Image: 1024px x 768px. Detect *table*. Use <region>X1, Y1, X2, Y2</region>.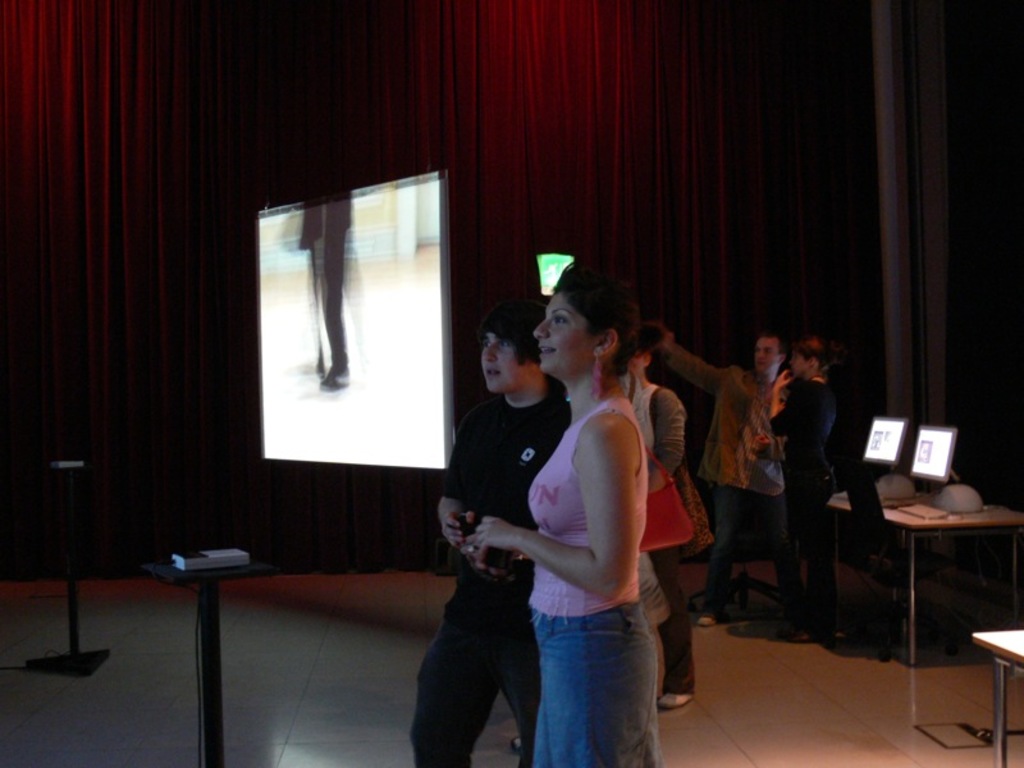
<region>31, 444, 111, 676</region>.
